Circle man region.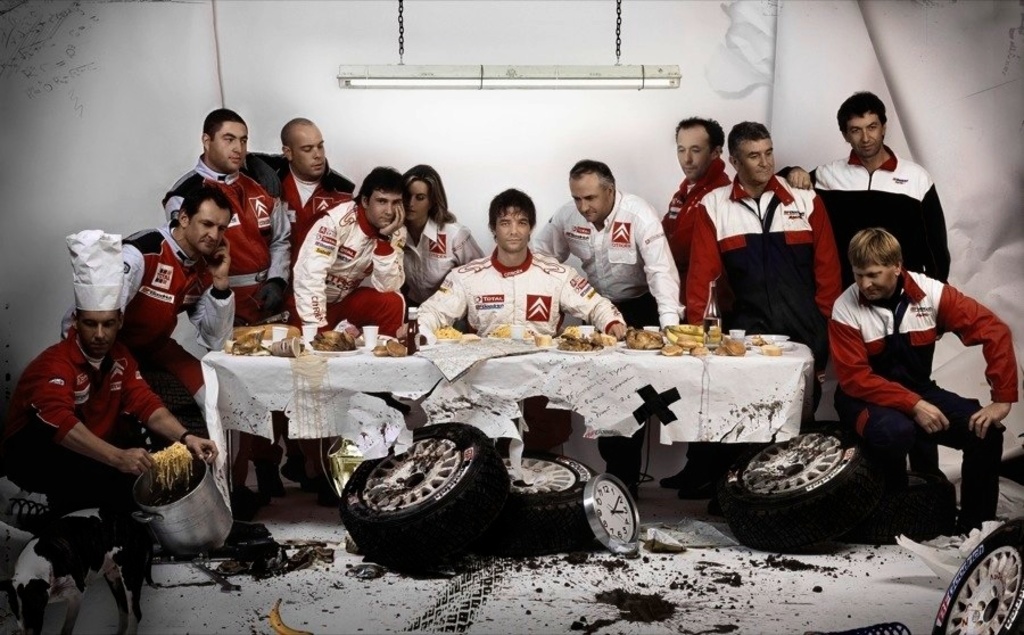
Region: 241:116:355:257.
